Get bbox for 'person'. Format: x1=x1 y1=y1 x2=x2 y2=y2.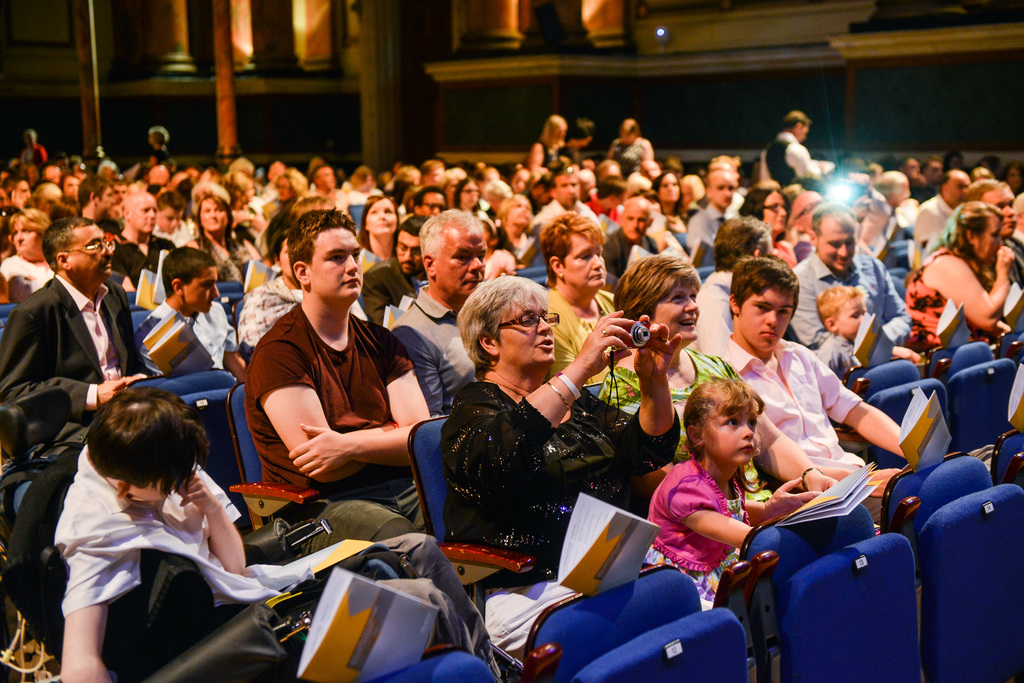
x1=57 y1=154 x2=72 y2=166.
